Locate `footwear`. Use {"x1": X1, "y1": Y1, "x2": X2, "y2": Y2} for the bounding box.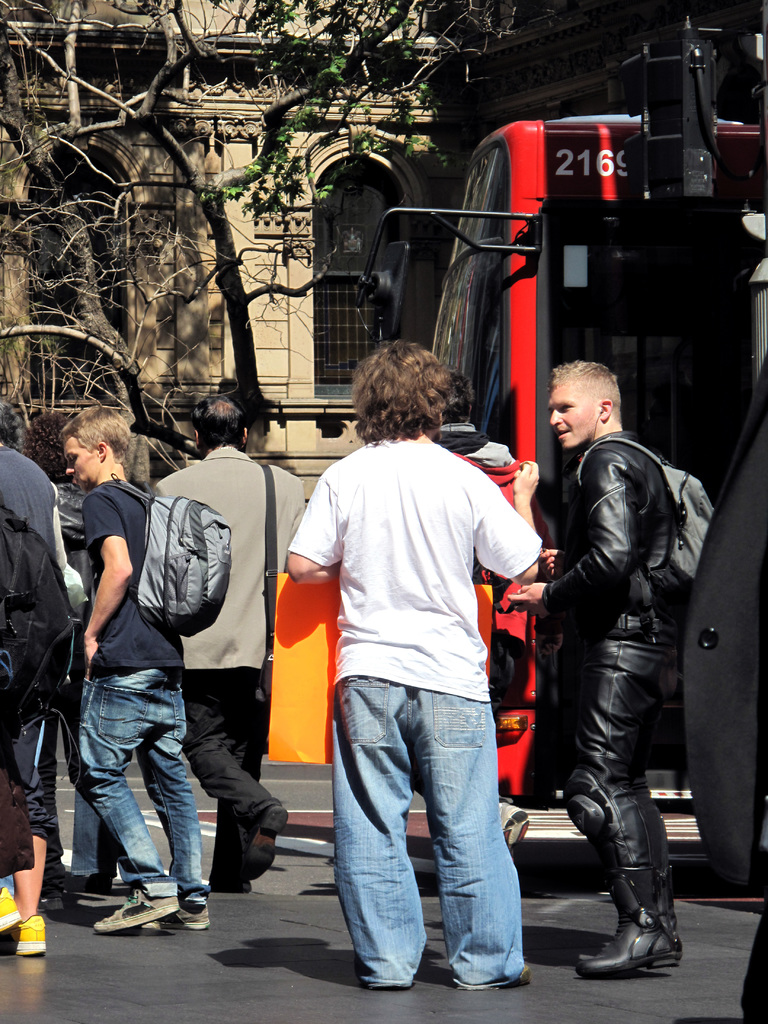
{"x1": 204, "y1": 879, "x2": 251, "y2": 893}.
